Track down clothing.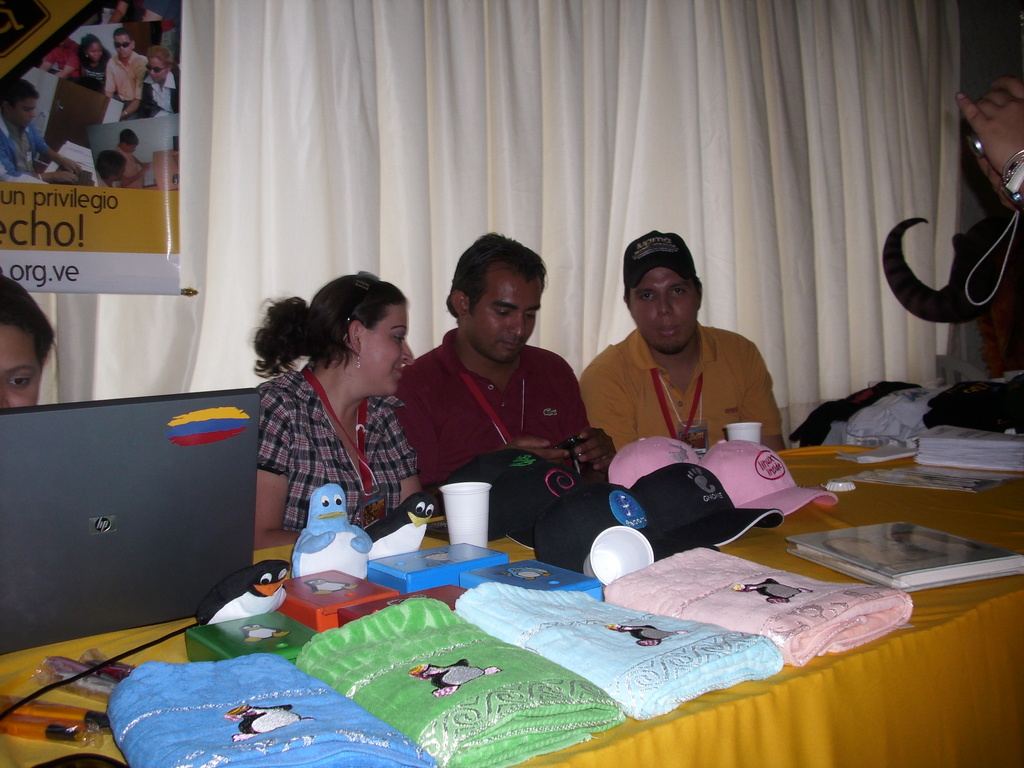
Tracked to locate(241, 344, 431, 539).
